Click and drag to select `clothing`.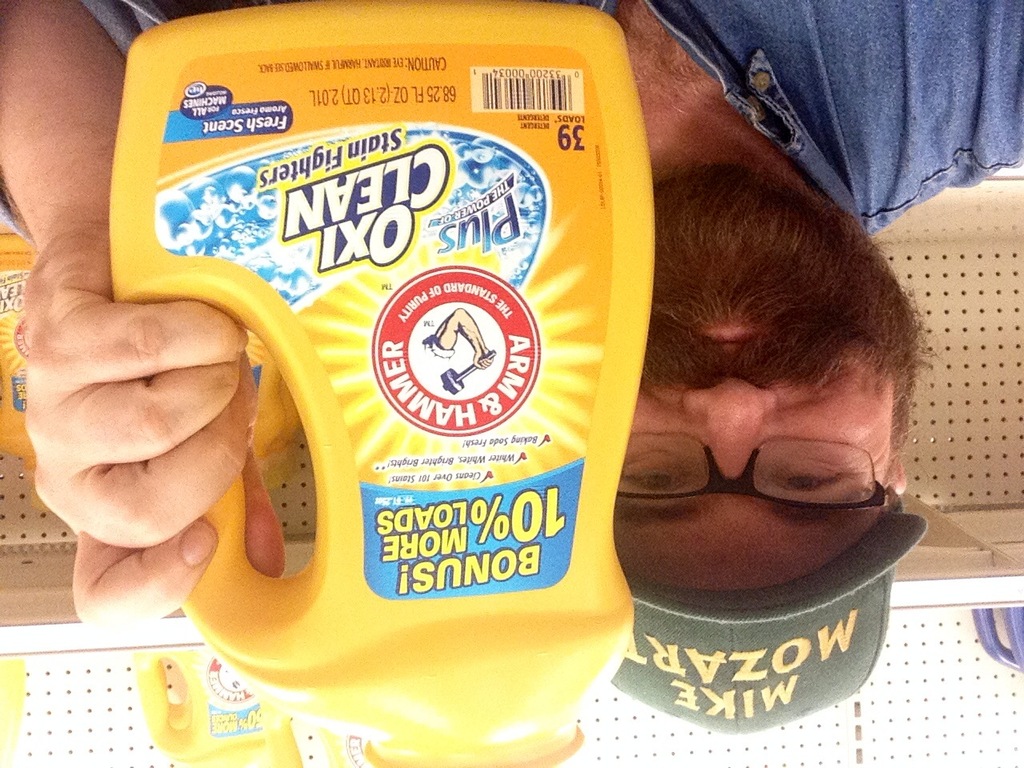
Selection: rect(0, 0, 1023, 255).
